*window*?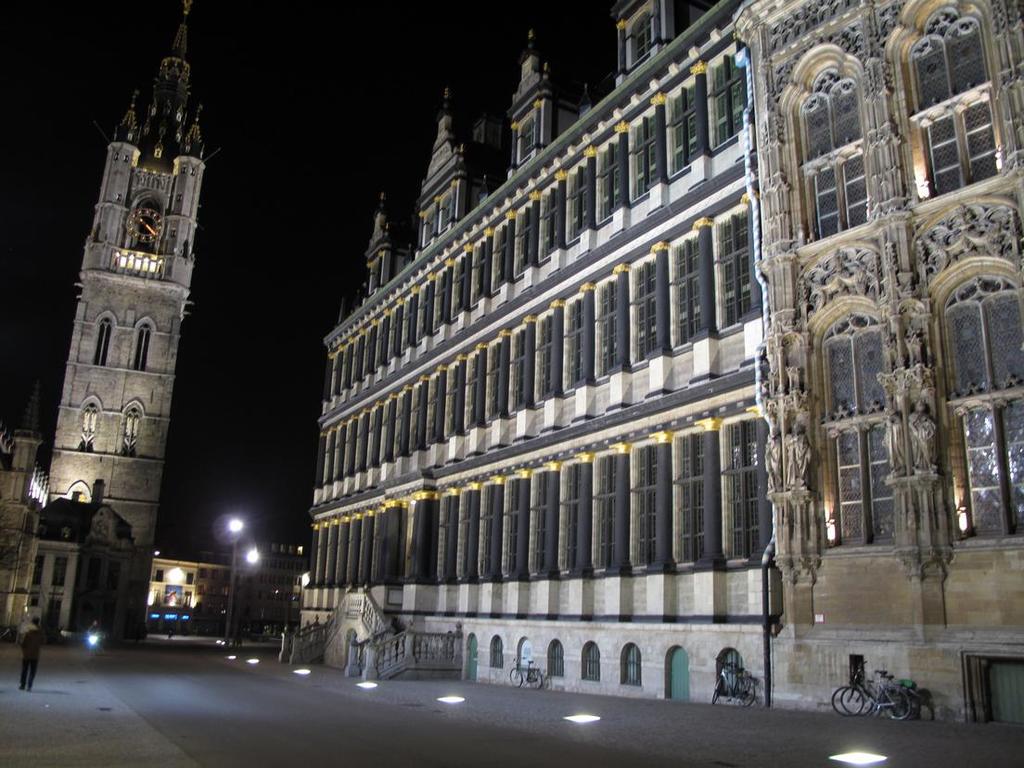
l=626, t=103, r=657, b=204
